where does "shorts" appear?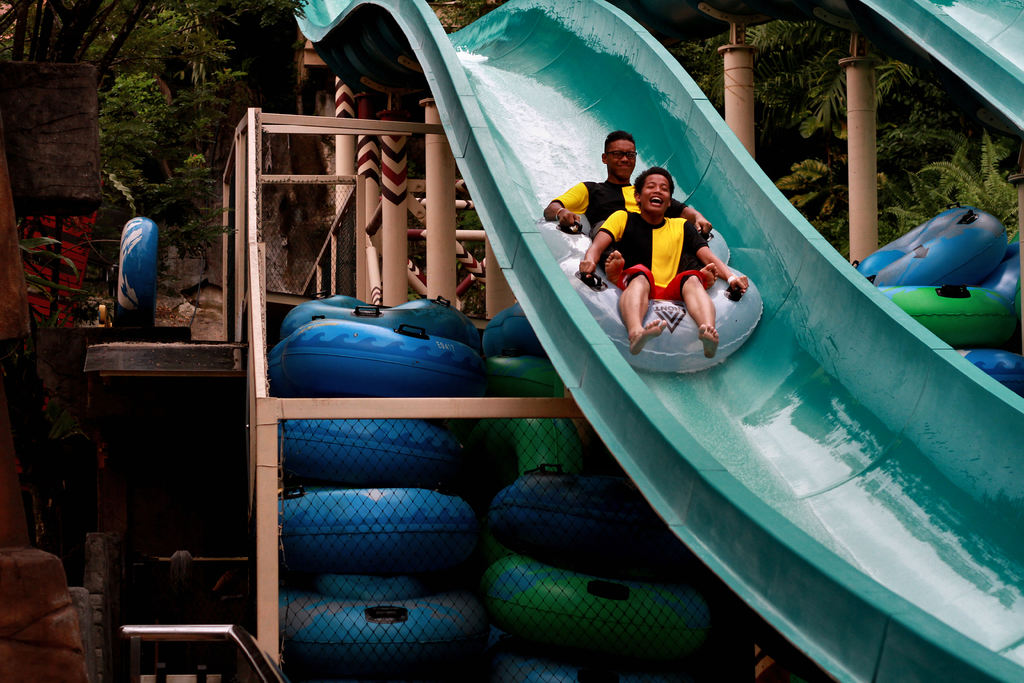
Appears at [x1=617, y1=262, x2=705, y2=300].
